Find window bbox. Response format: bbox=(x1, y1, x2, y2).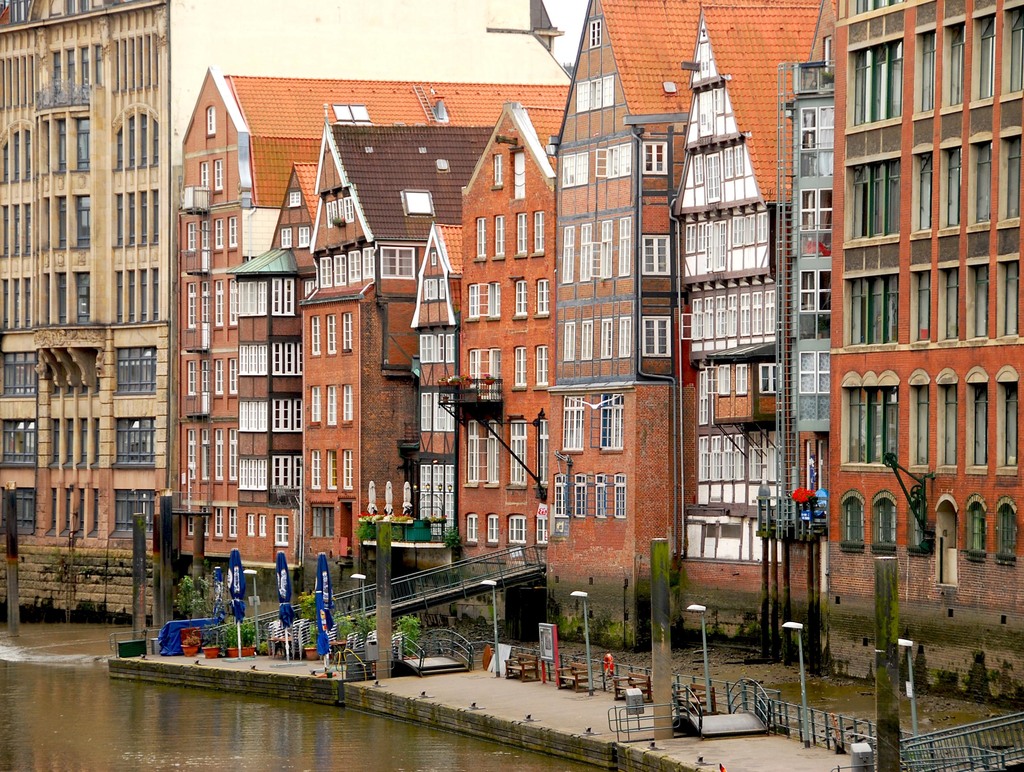
bbox=(198, 157, 211, 185).
